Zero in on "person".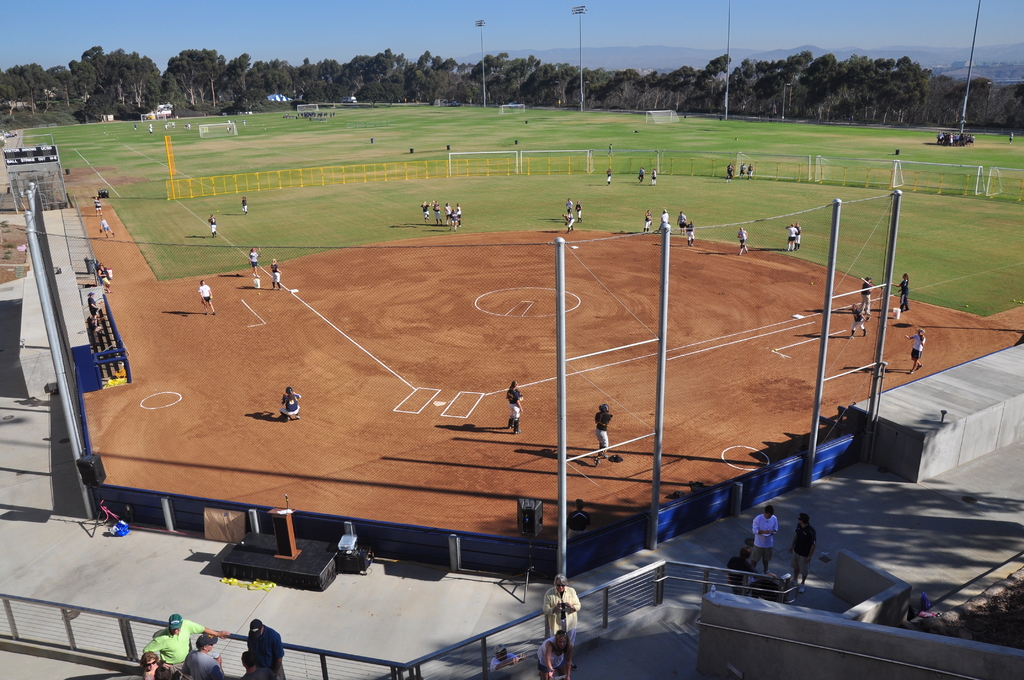
Zeroed in: bbox=(246, 241, 260, 260).
